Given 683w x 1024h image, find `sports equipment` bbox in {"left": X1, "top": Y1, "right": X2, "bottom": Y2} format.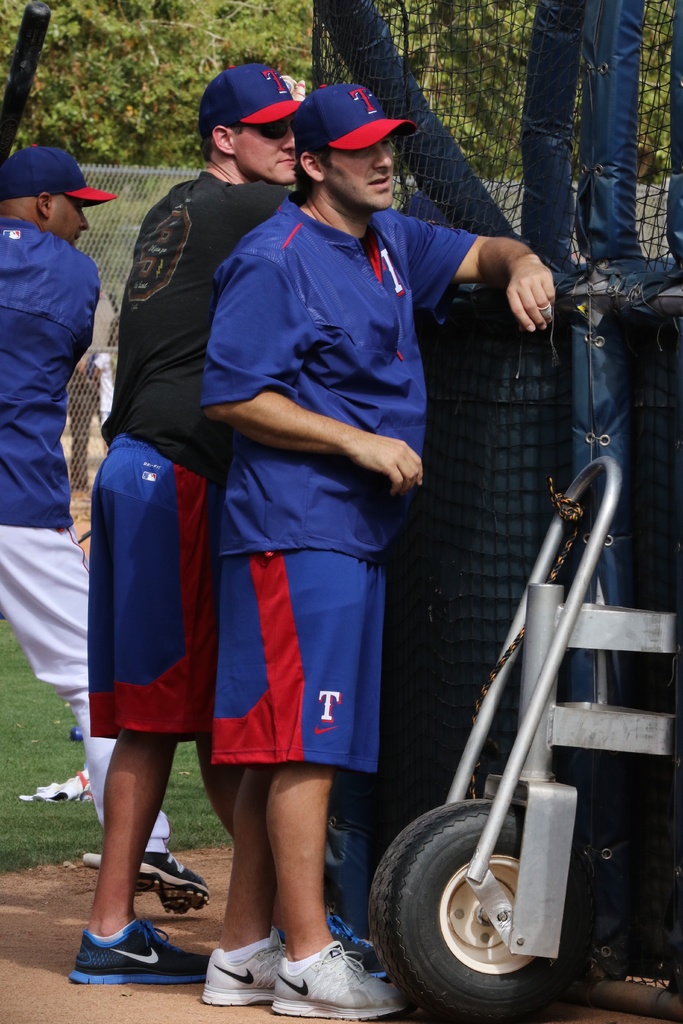
{"left": 192, "top": 927, "right": 297, "bottom": 1011}.
